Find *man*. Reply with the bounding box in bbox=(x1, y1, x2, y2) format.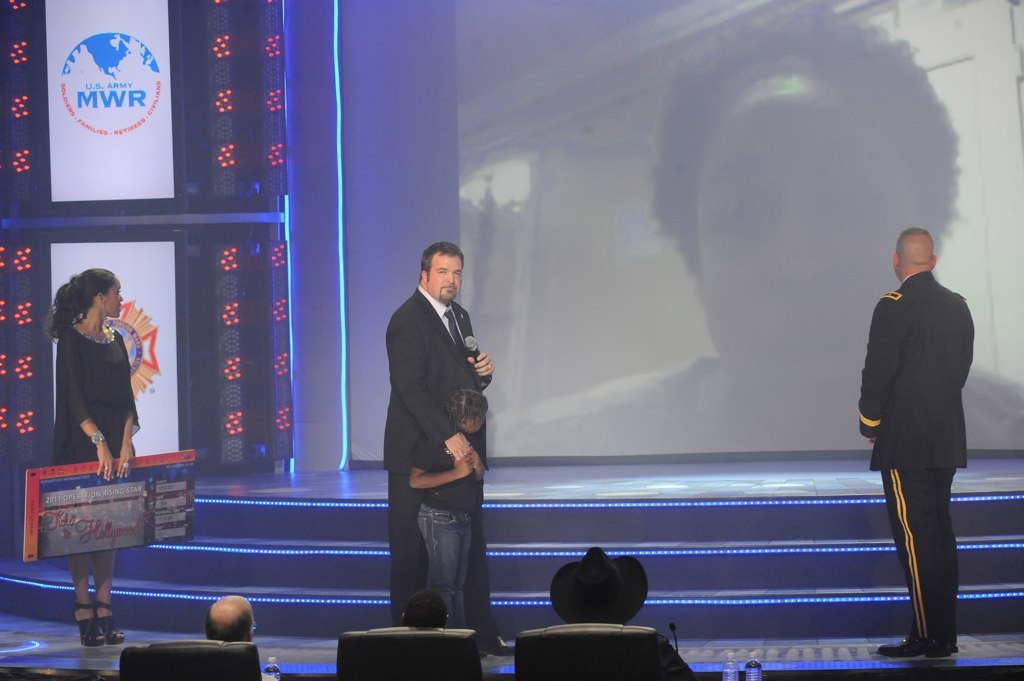
bbox=(478, 0, 1023, 458).
